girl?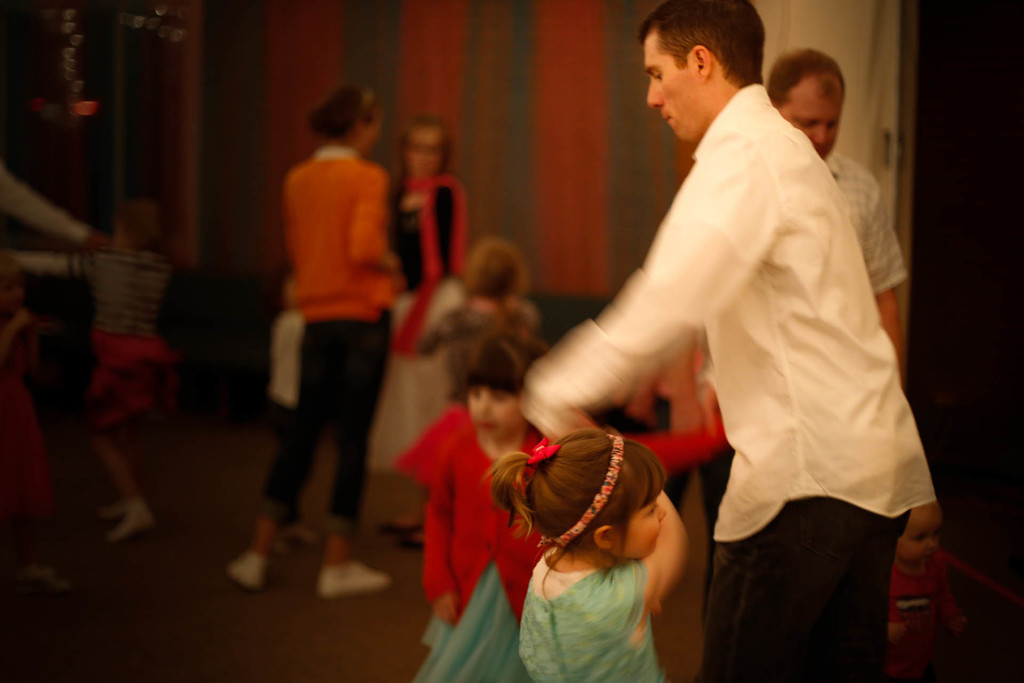
bbox=[12, 194, 180, 546]
